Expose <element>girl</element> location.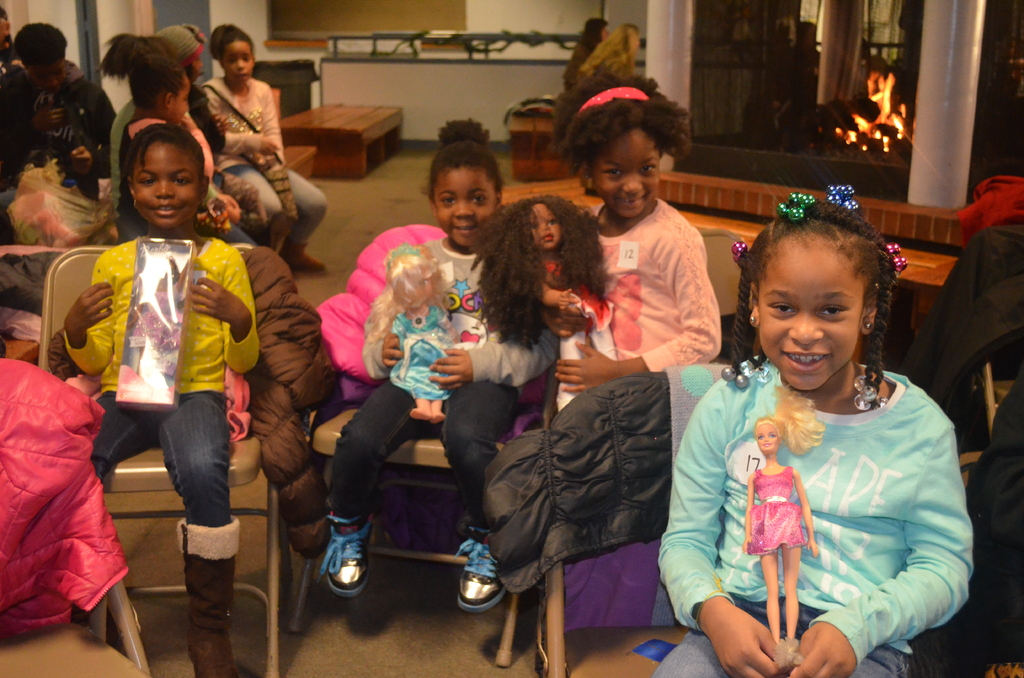
Exposed at crop(739, 383, 820, 663).
